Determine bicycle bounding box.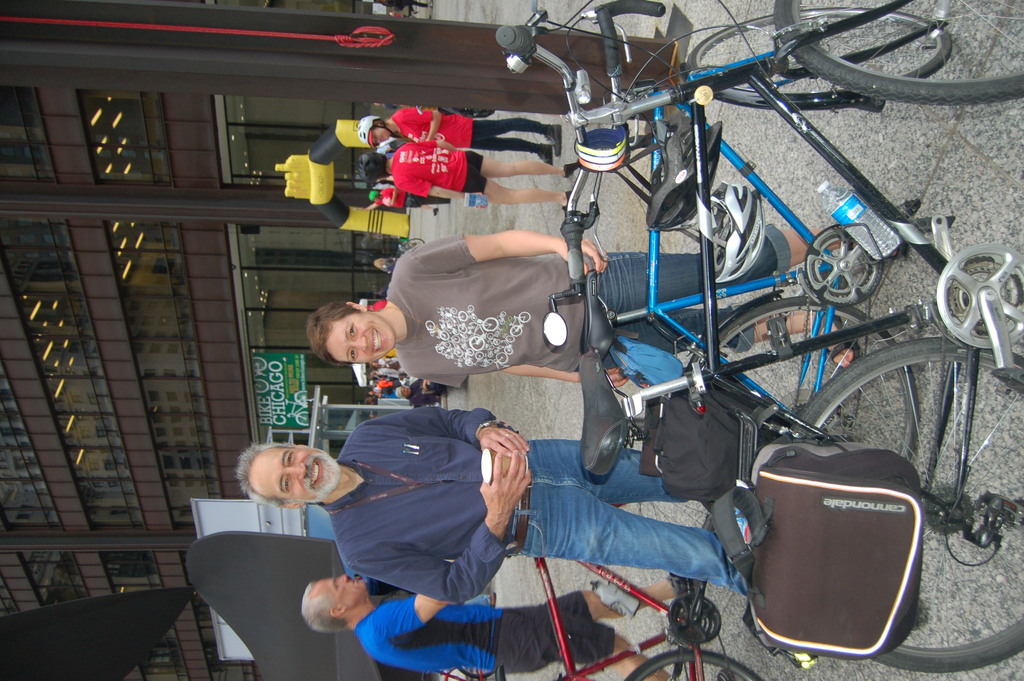
Determined: locate(398, 237, 427, 260).
